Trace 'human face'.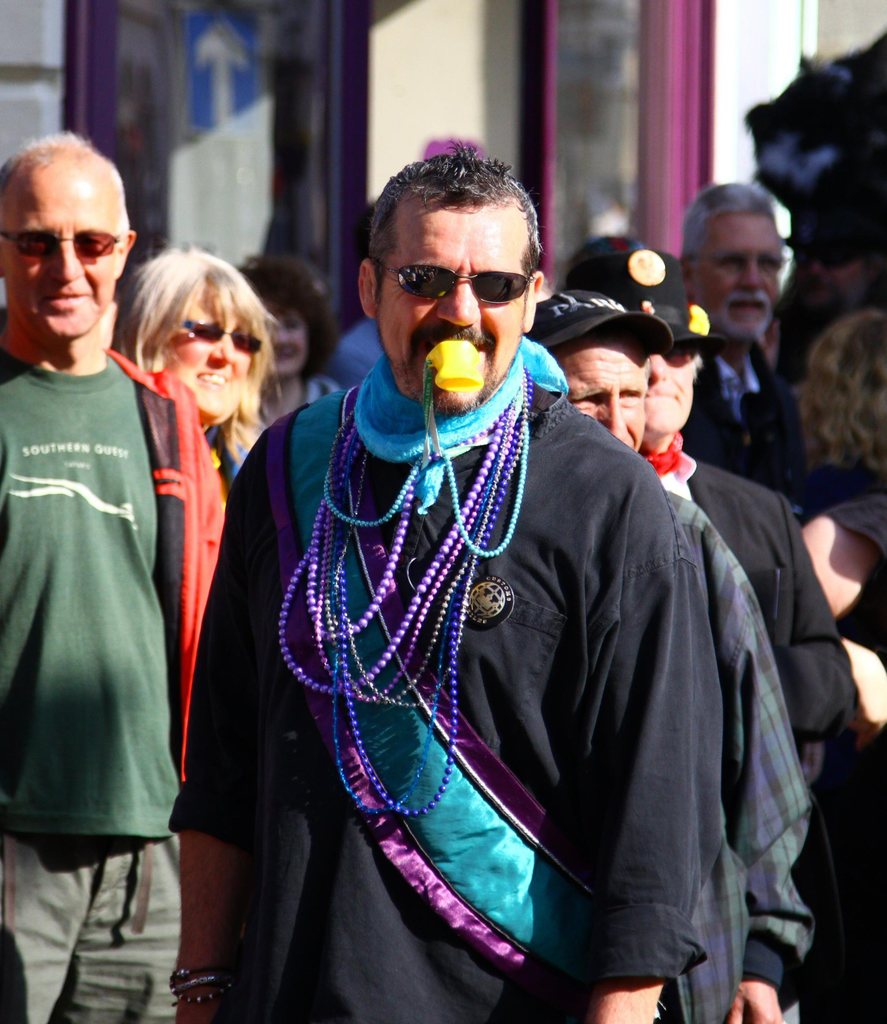
Traced to bbox(6, 196, 122, 340).
